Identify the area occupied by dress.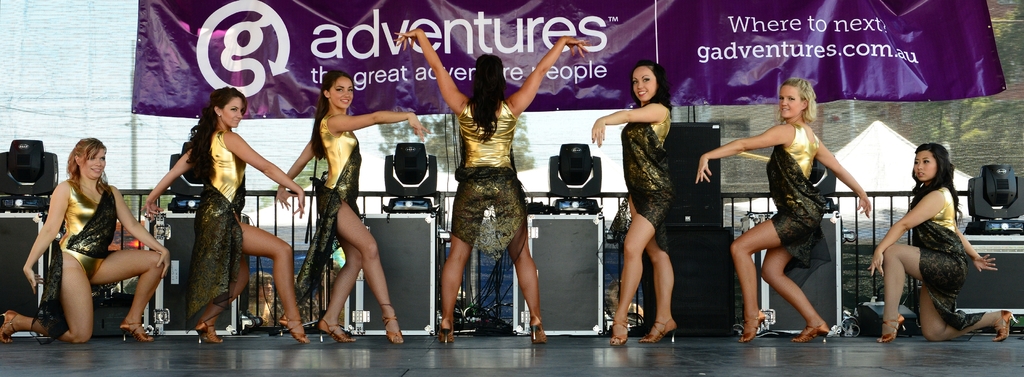
Area: {"left": 182, "top": 131, "right": 246, "bottom": 330}.
